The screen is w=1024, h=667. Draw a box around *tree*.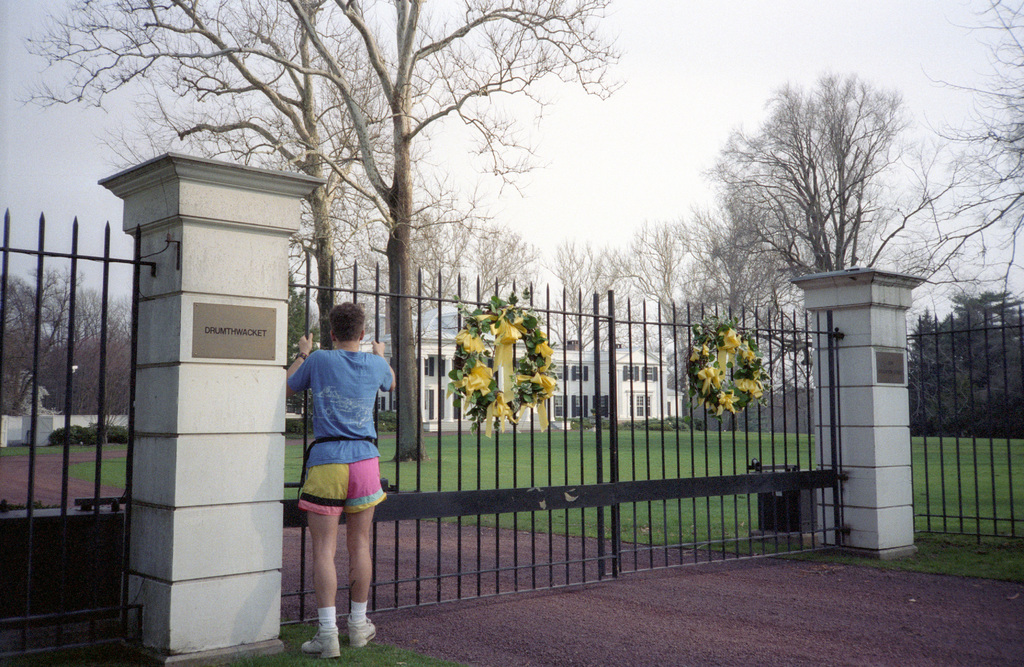
876,0,1023,435.
